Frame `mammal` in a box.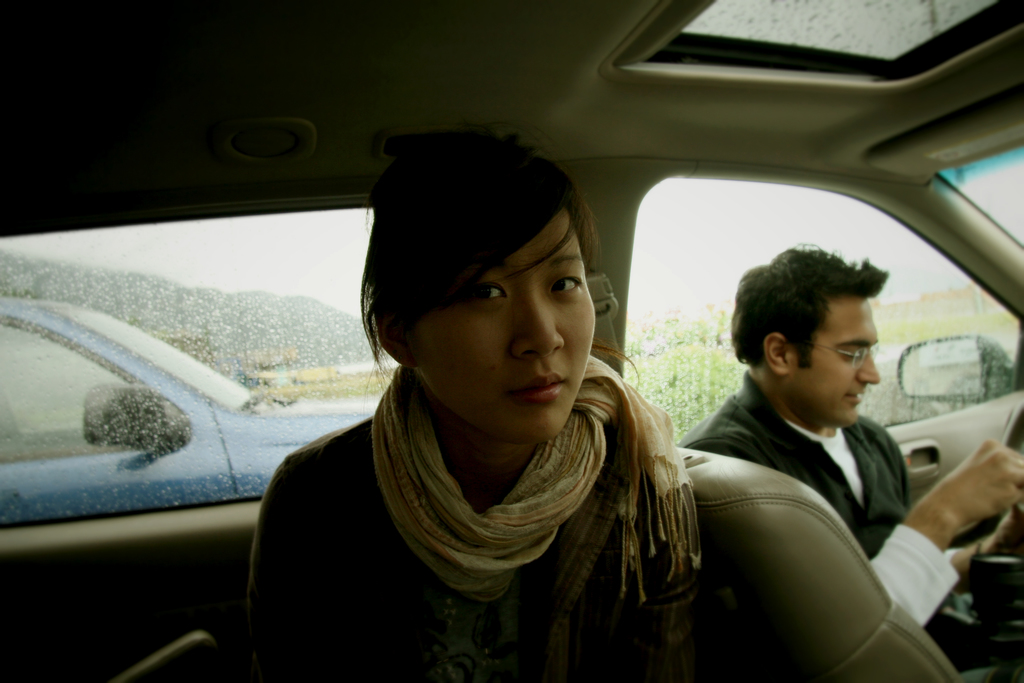
(x1=208, y1=182, x2=756, y2=654).
